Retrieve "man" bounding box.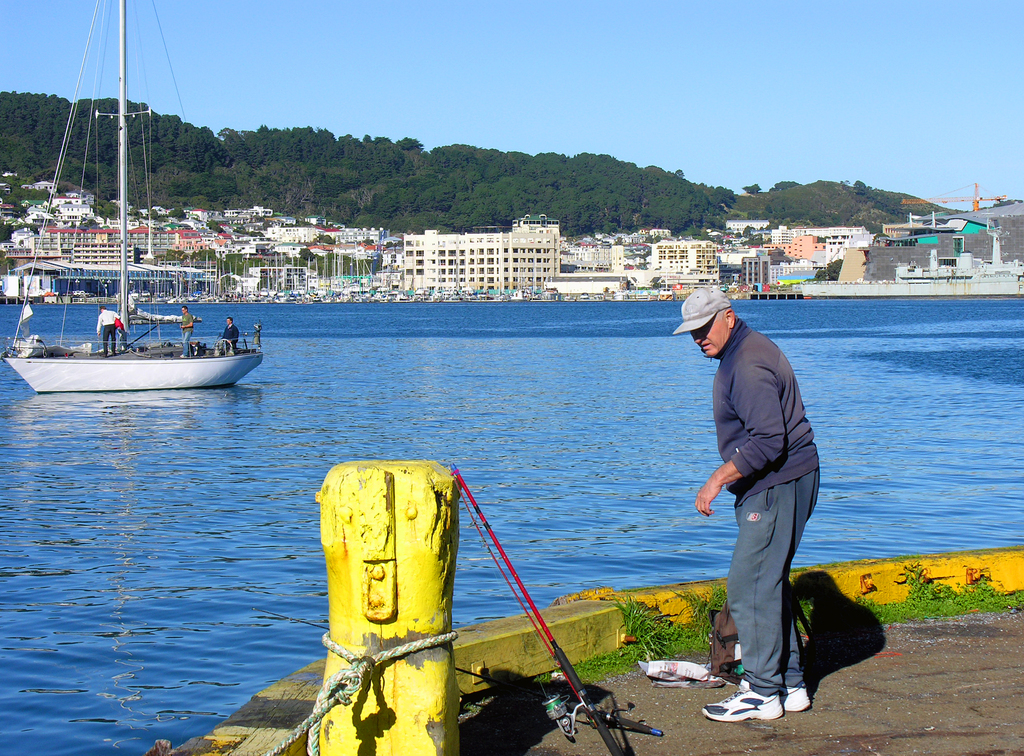
Bounding box: BBox(180, 307, 189, 353).
